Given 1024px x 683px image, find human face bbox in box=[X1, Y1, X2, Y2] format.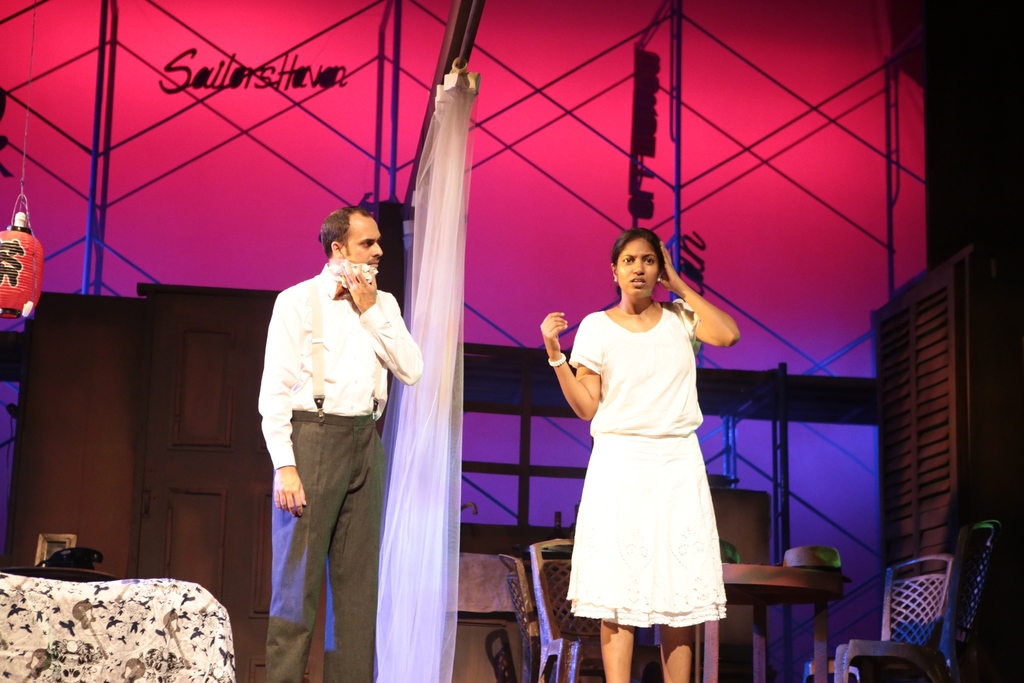
box=[616, 238, 655, 292].
